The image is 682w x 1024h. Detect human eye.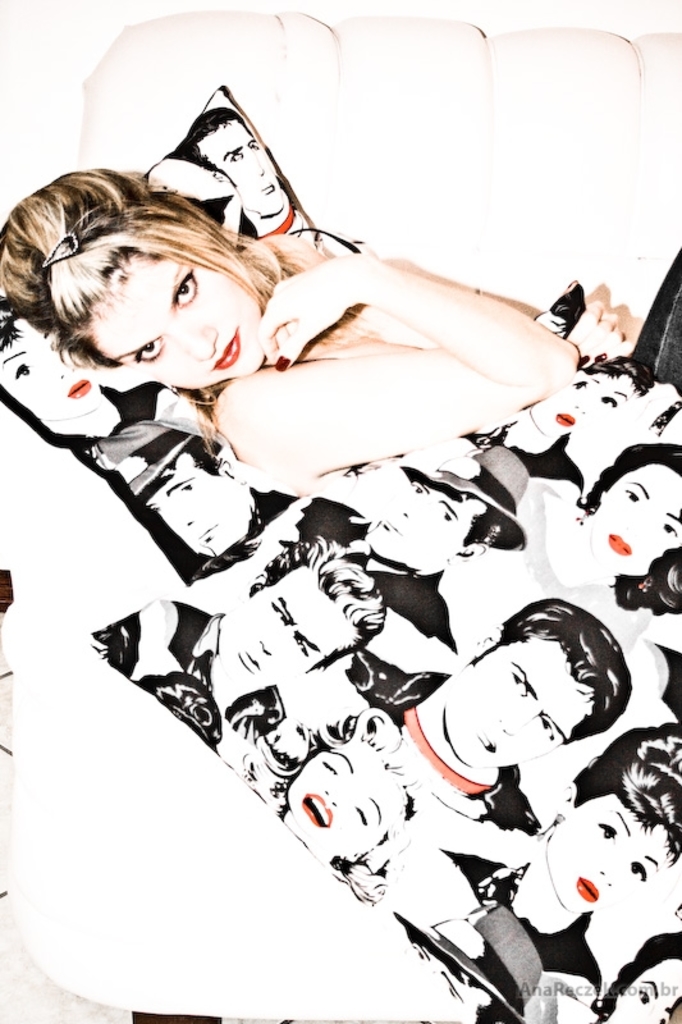
Detection: (590, 823, 617, 845).
